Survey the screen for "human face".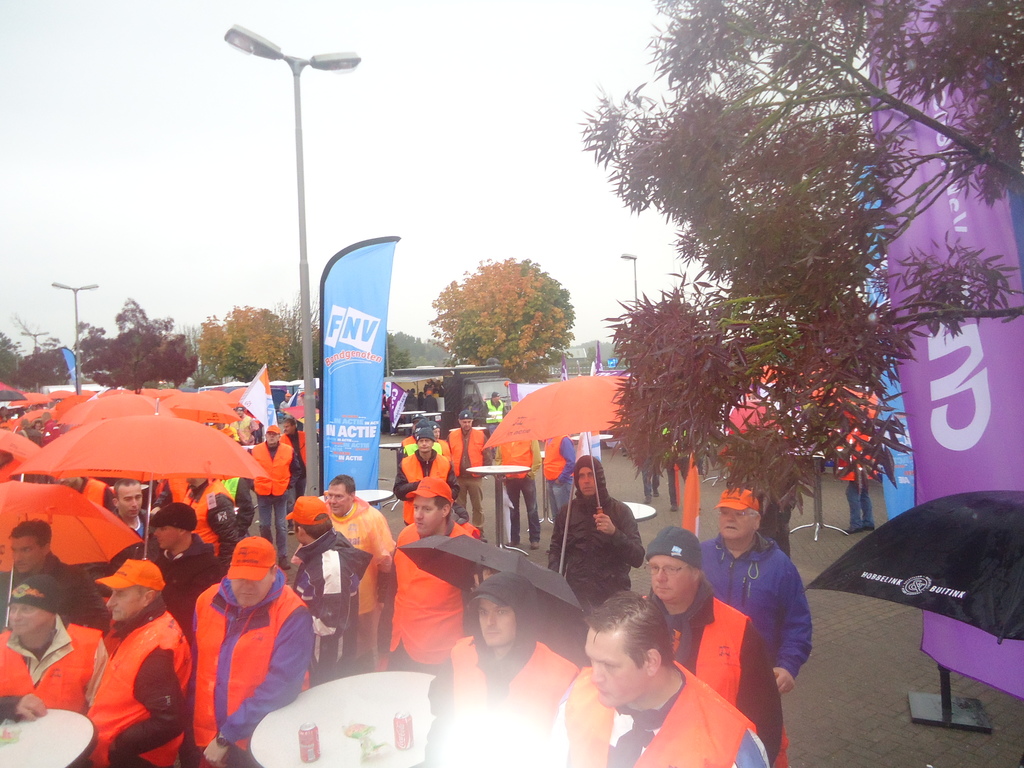
Survey found: (465,422,471,430).
